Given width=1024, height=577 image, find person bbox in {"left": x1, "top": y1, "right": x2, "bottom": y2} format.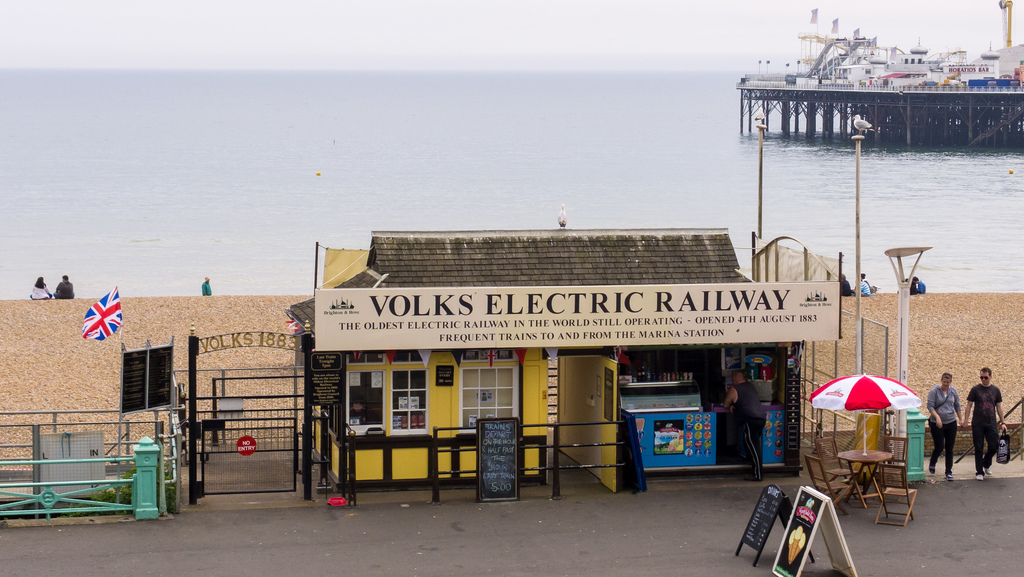
{"left": 857, "top": 275, "right": 870, "bottom": 293}.
